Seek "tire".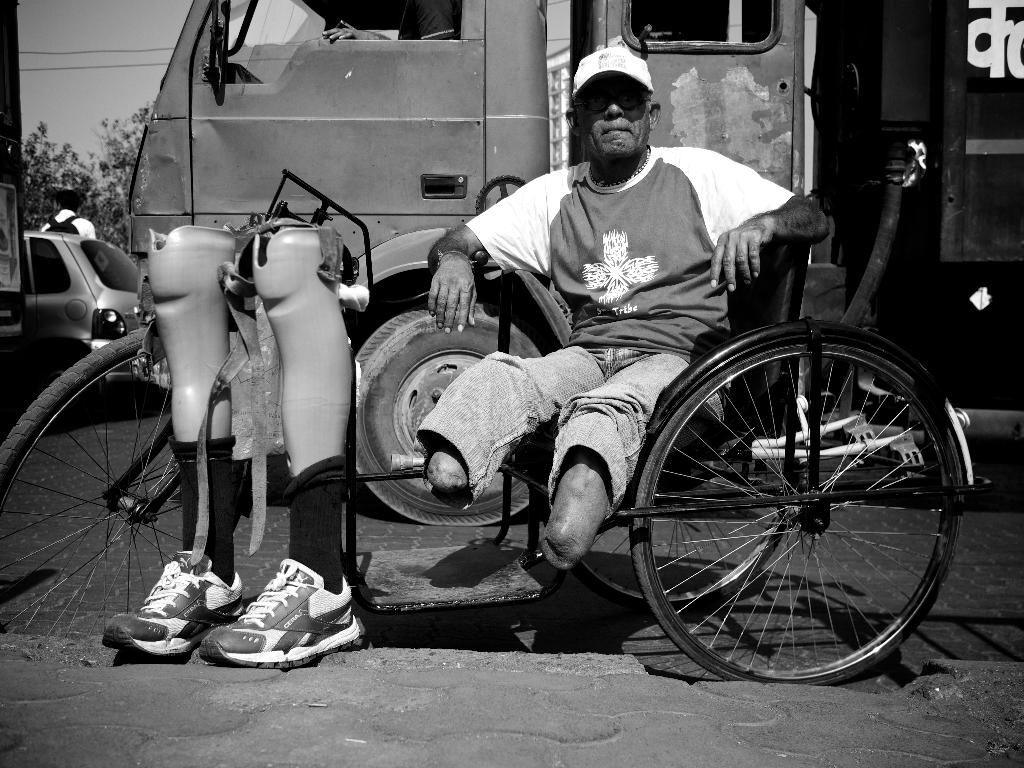
select_region(22, 346, 100, 418).
